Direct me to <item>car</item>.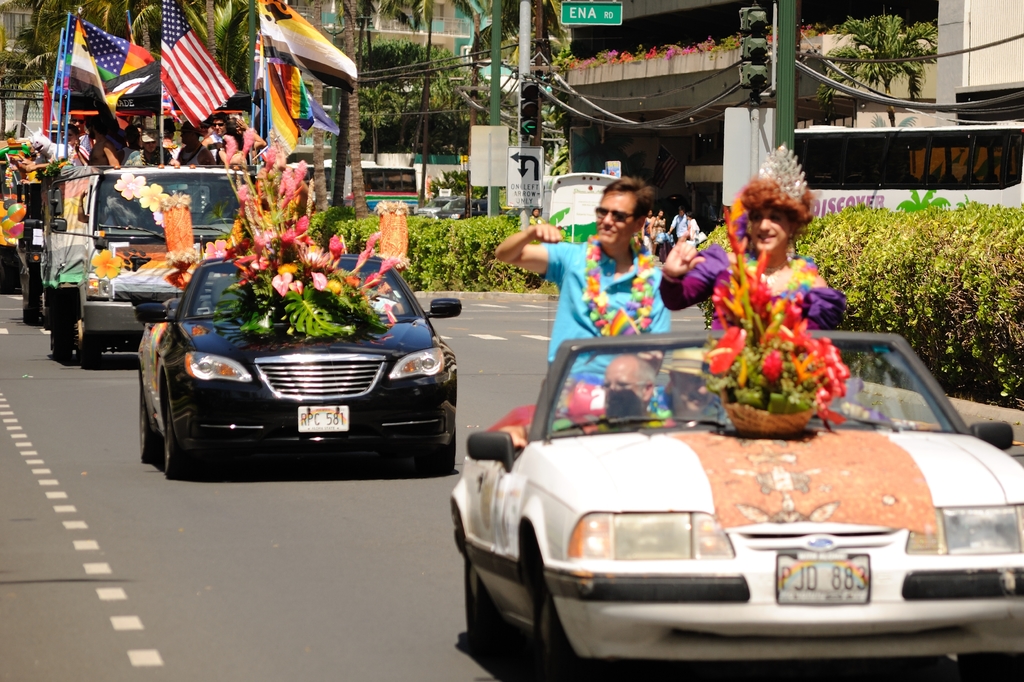
Direction: {"left": 134, "top": 248, "right": 466, "bottom": 480}.
